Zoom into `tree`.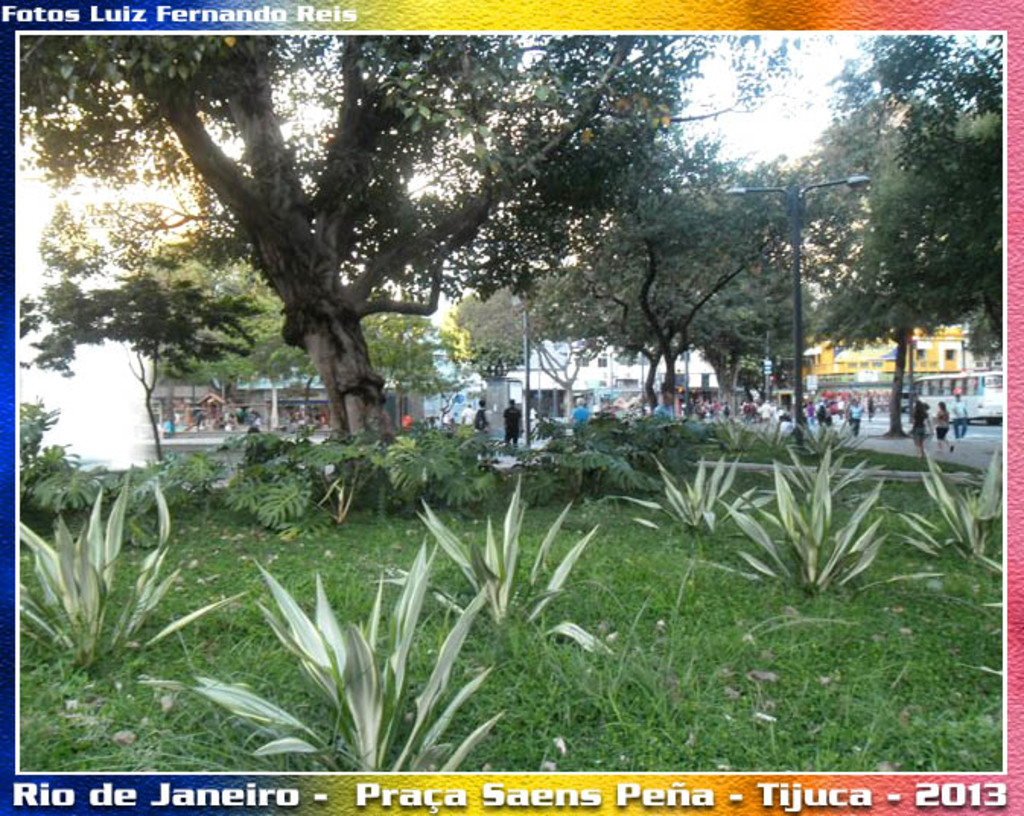
Zoom target: (x1=529, y1=178, x2=784, y2=416).
